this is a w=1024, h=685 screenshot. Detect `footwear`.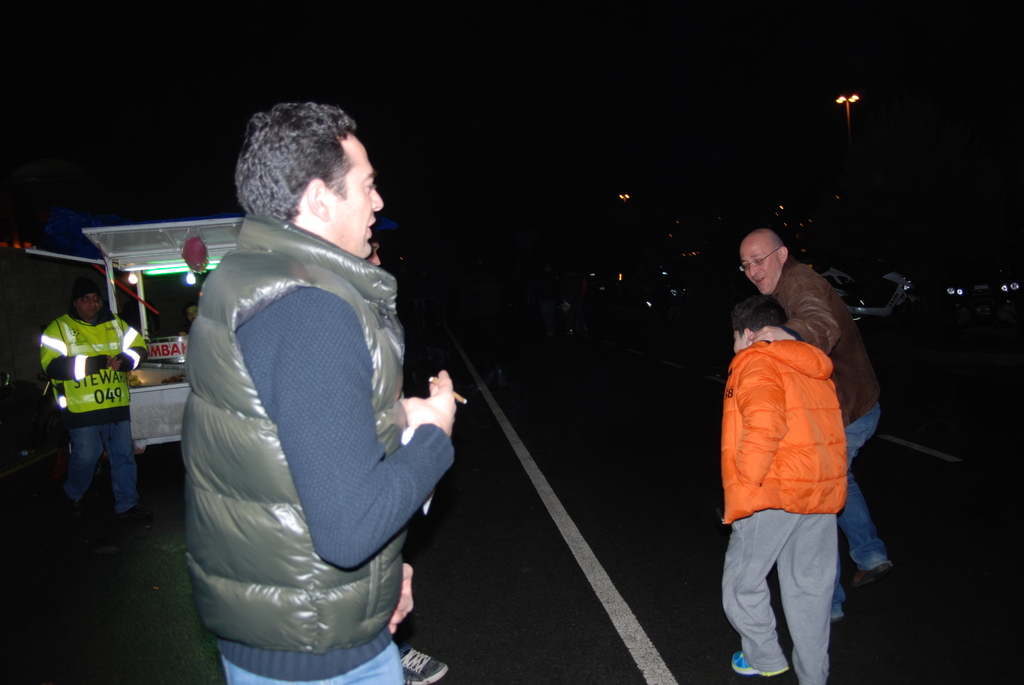
x1=848 y1=563 x2=888 y2=587.
